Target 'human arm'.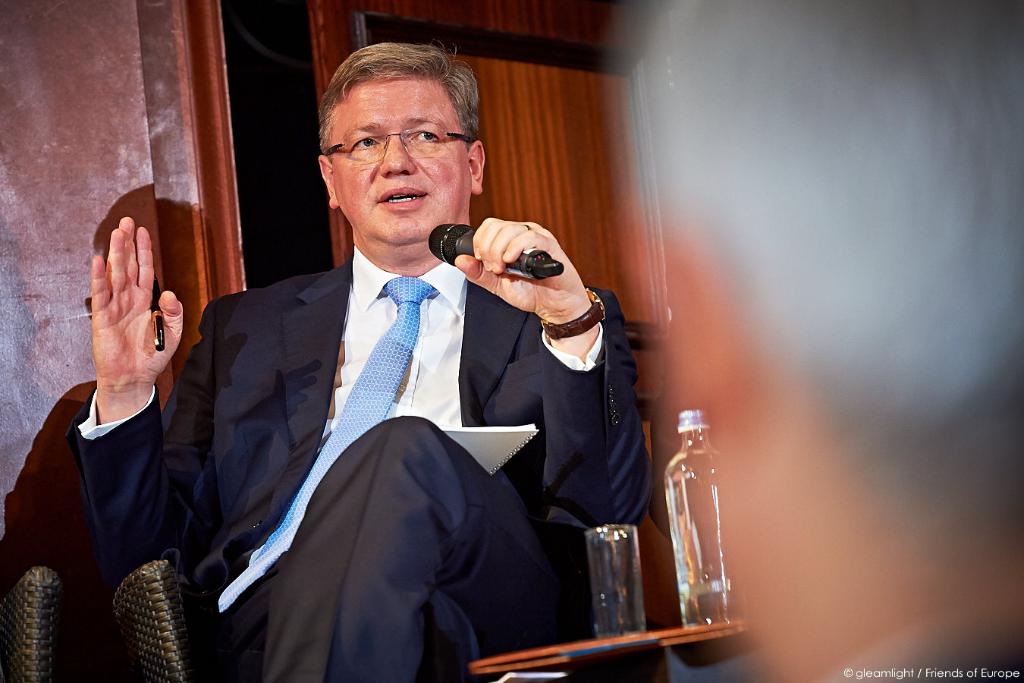
Target region: x1=63, y1=208, x2=223, y2=590.
